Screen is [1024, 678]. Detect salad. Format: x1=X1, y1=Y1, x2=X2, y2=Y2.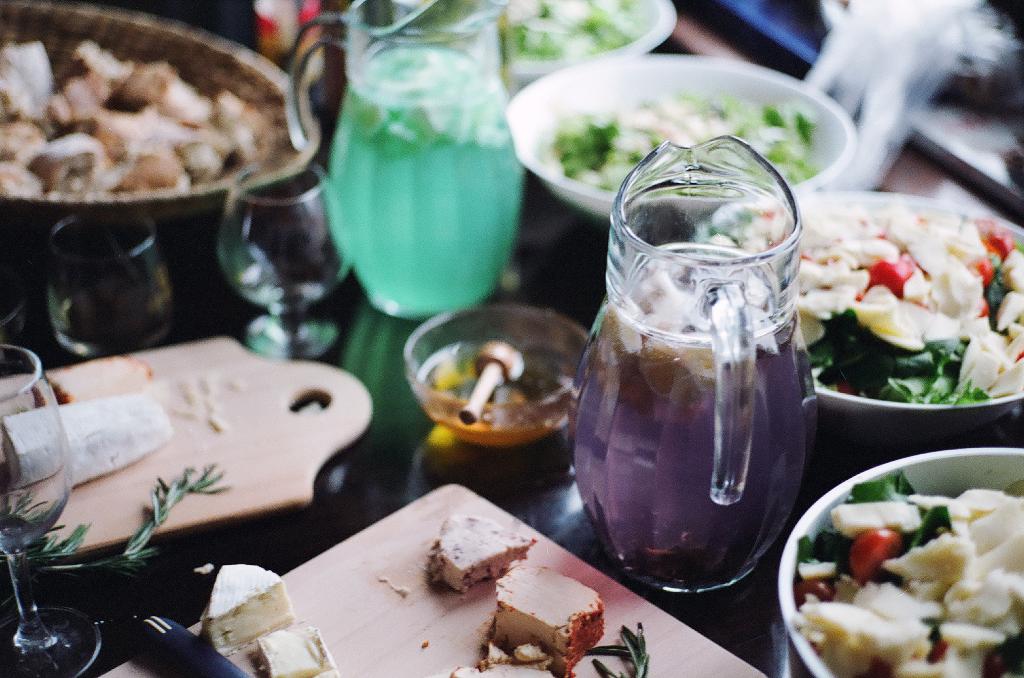
x1=731, y1=201, x2=1023, y2=427.
